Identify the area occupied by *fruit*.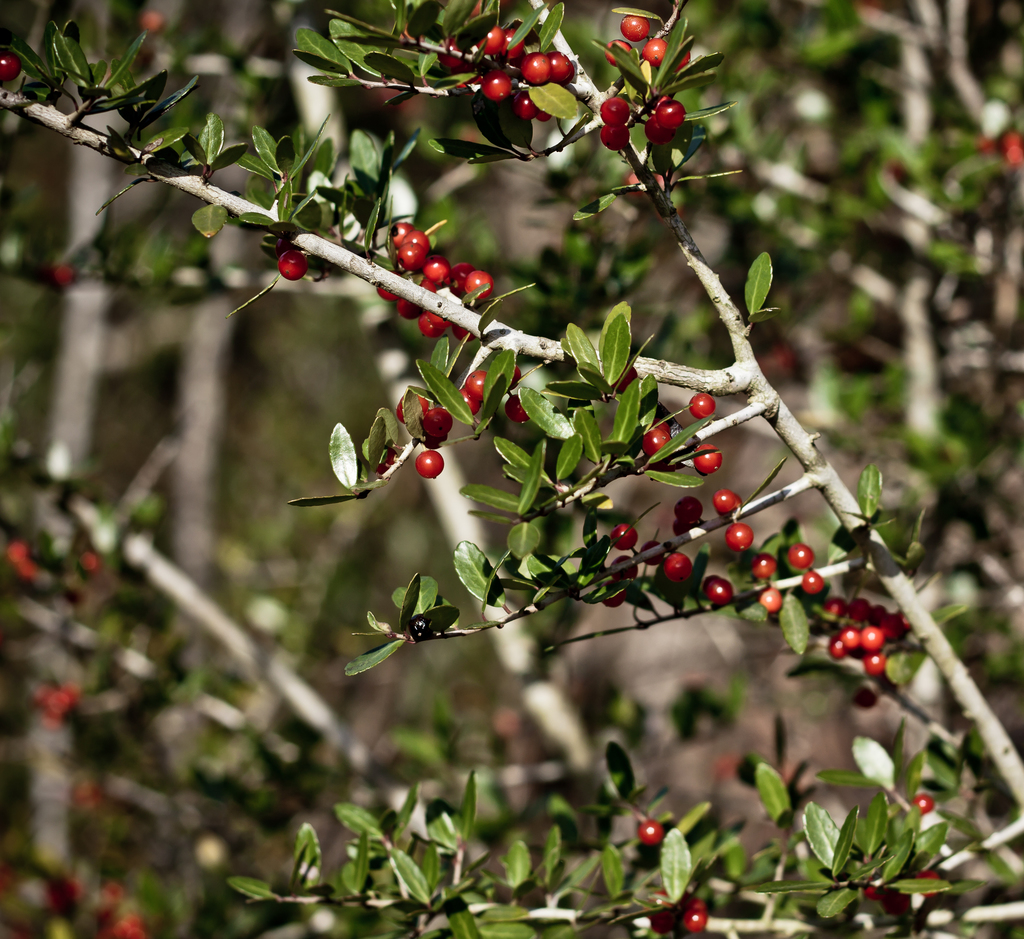
Area: 0 56 17 81.
